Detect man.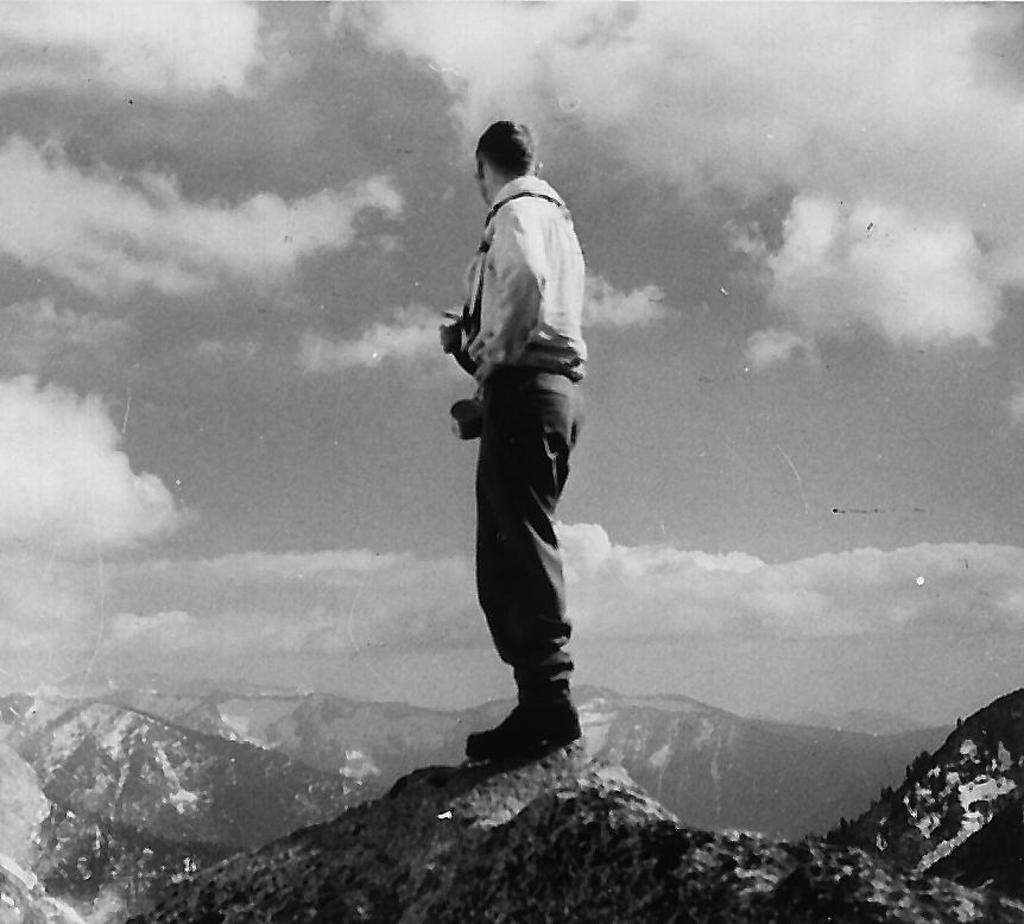
Detected at crop(440, 122, 609, 652).
